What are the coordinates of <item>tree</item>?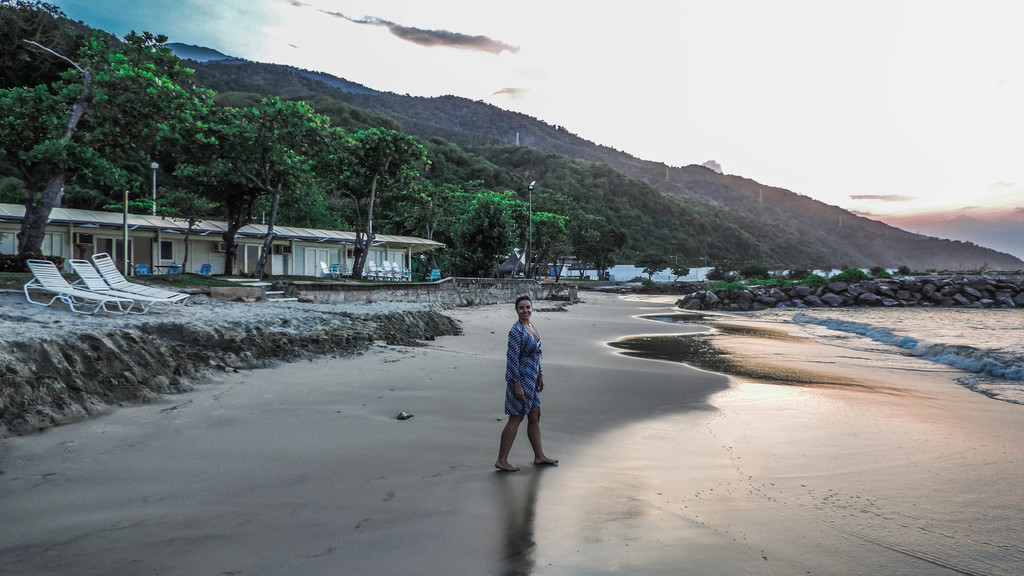
bbox=[577, 223, 628, 287].
